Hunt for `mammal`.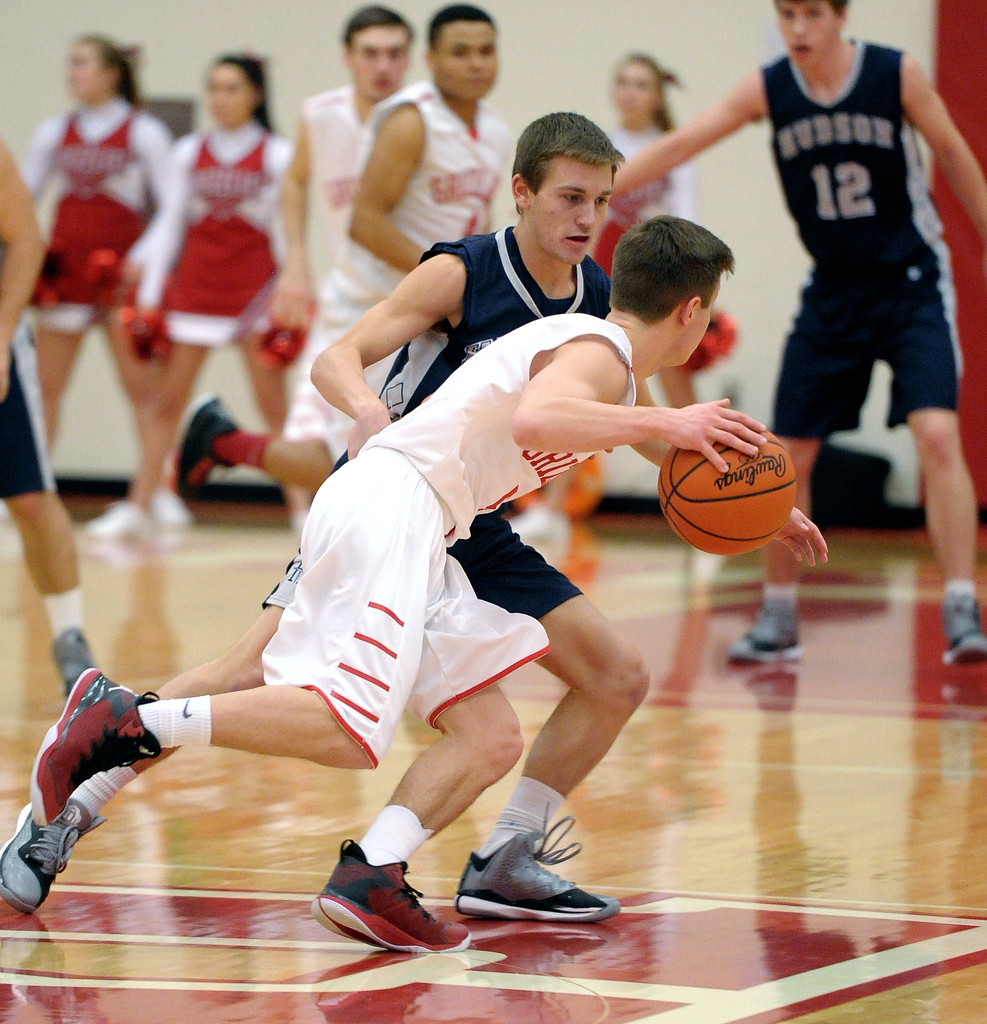
Hunted down at x1=0, y1=108, x2=833, y2=927.
